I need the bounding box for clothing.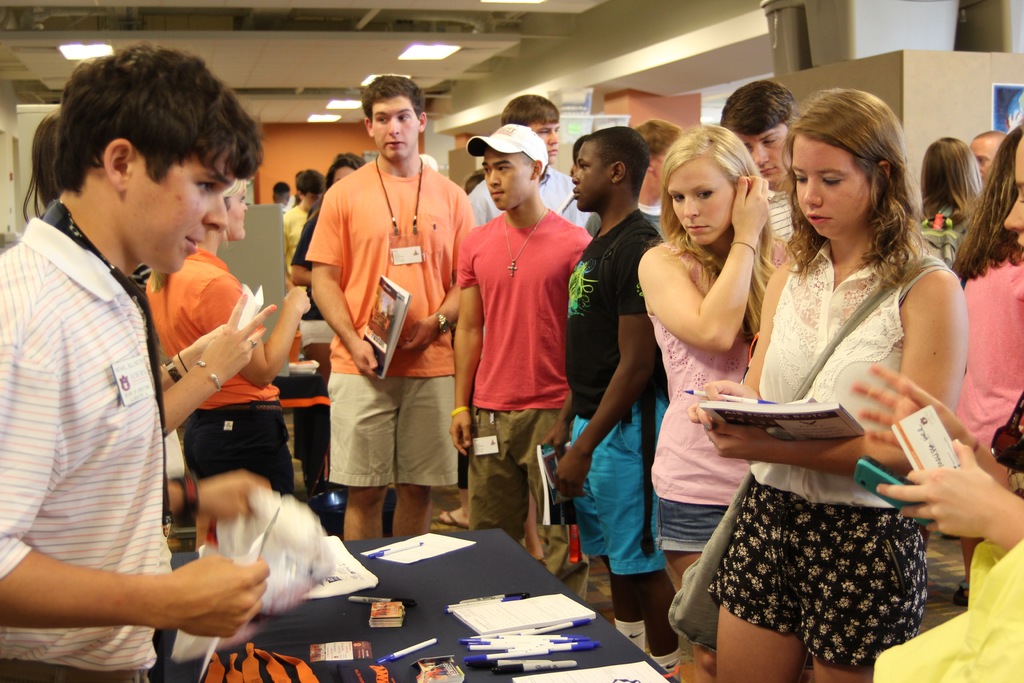
Here it is: <region>877, 534, 1023, 682</region>.
